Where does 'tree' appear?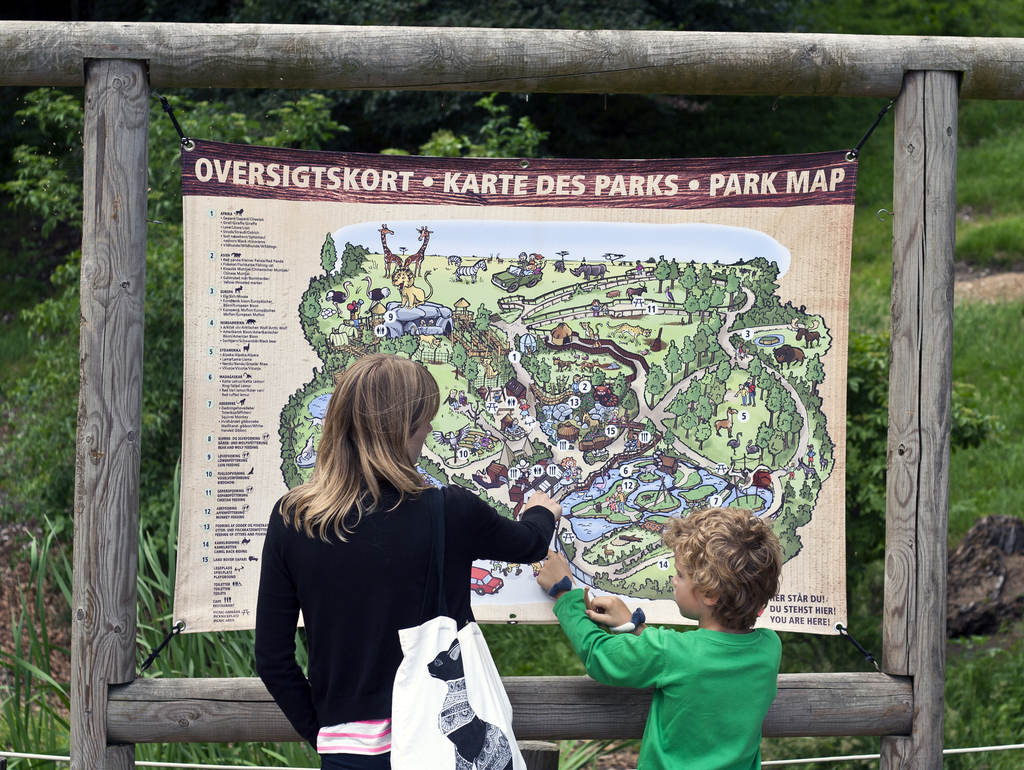
Appears at bbox=(676, 1, 1023, 166).
